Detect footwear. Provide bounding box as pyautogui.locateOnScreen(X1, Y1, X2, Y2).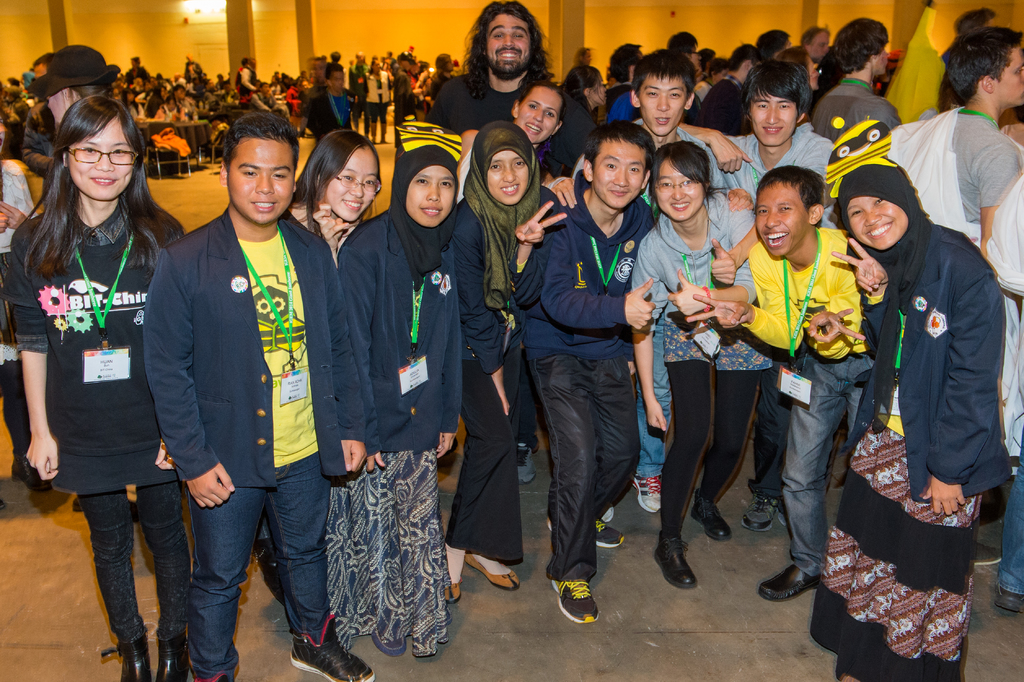
pyautogui.locateOnScreen(653, 532, 697, 588).
